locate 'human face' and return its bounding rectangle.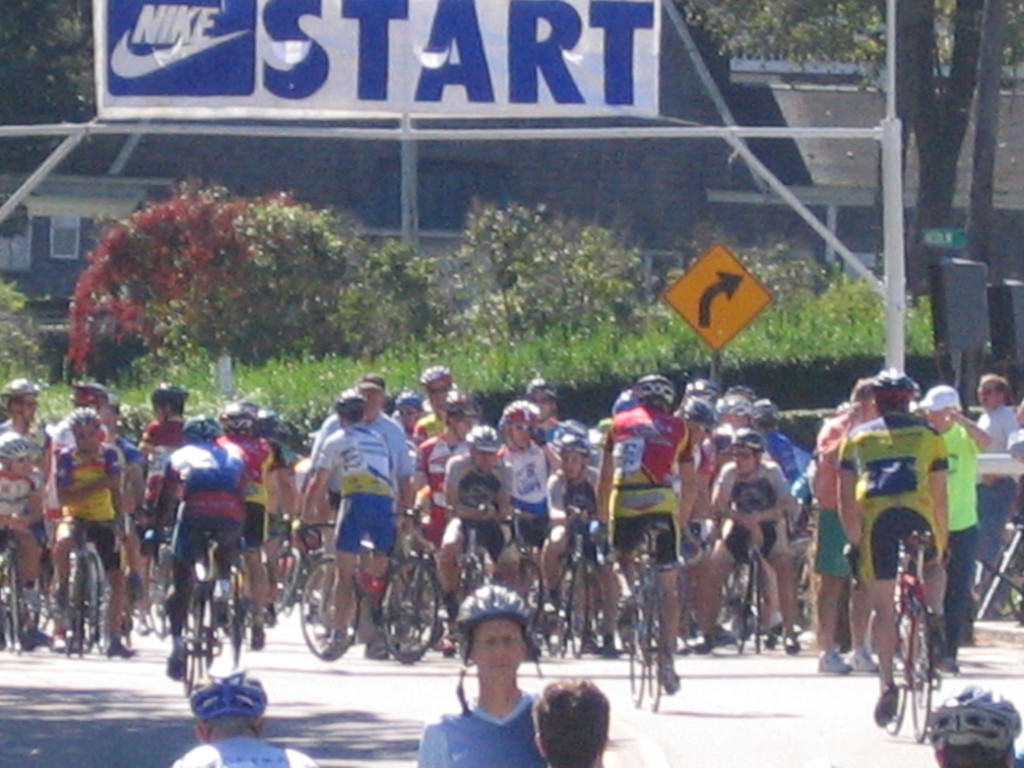
[976,376,1004,407].
